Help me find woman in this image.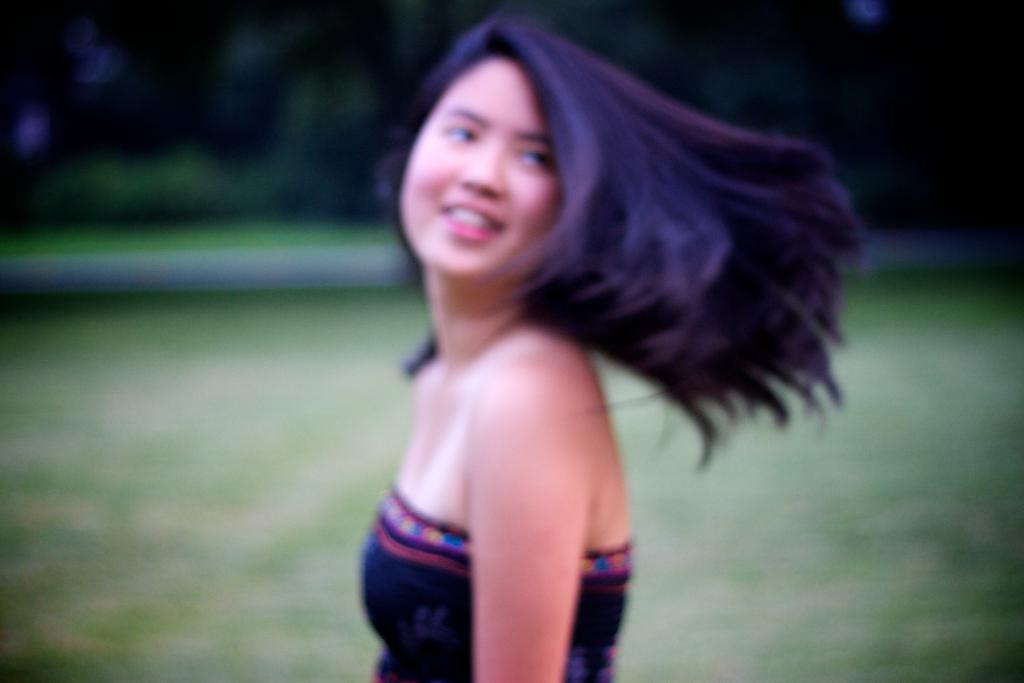
Found it: 300/0/871/661.
